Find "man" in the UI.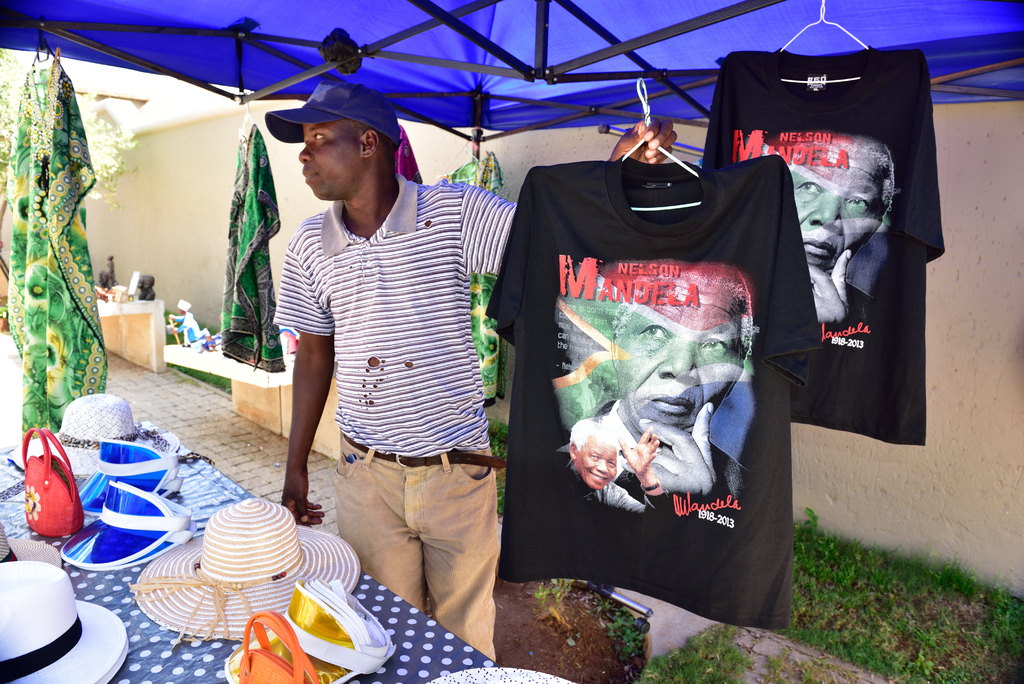
UI element at Rect(544, 415, 656, 510).
